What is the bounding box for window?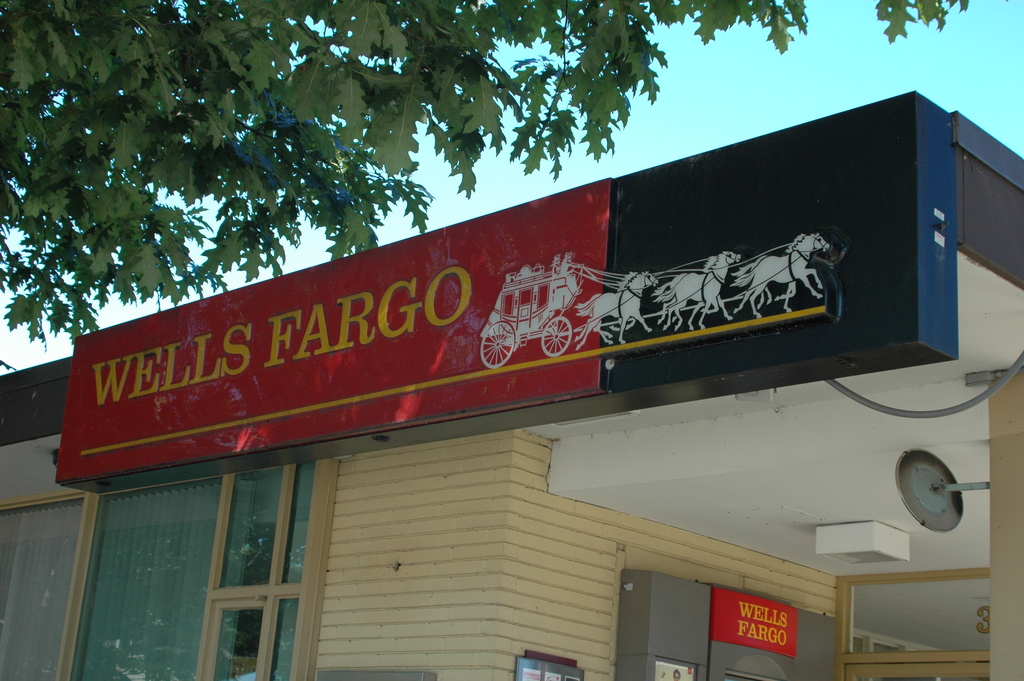
rect(279, 464, 309, 593).
